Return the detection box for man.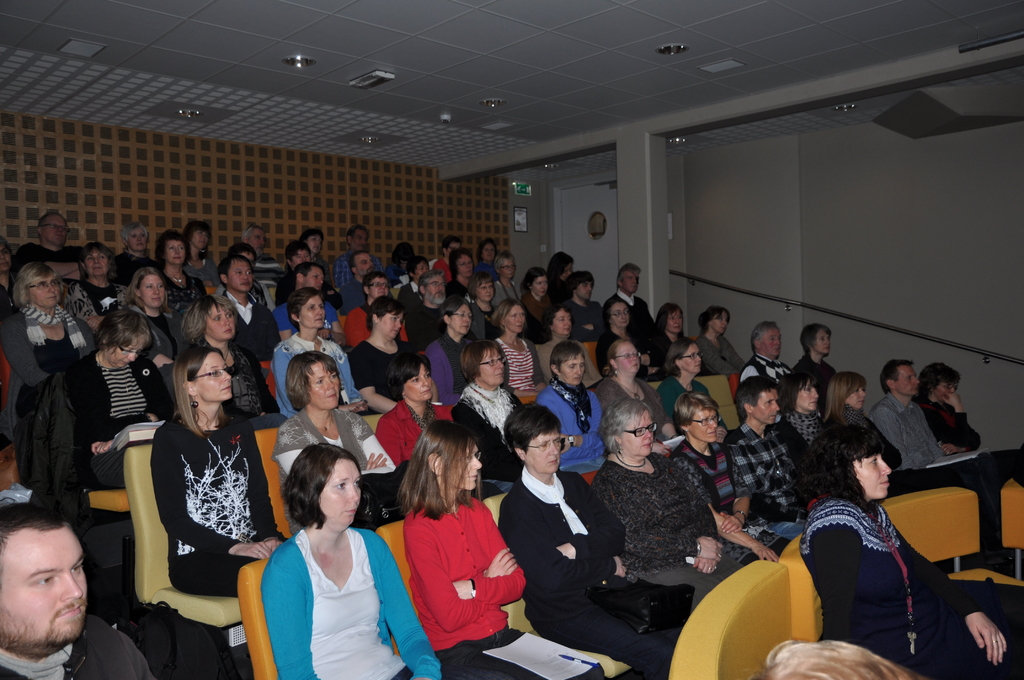
l=217, t=257, r=281, b=358.
